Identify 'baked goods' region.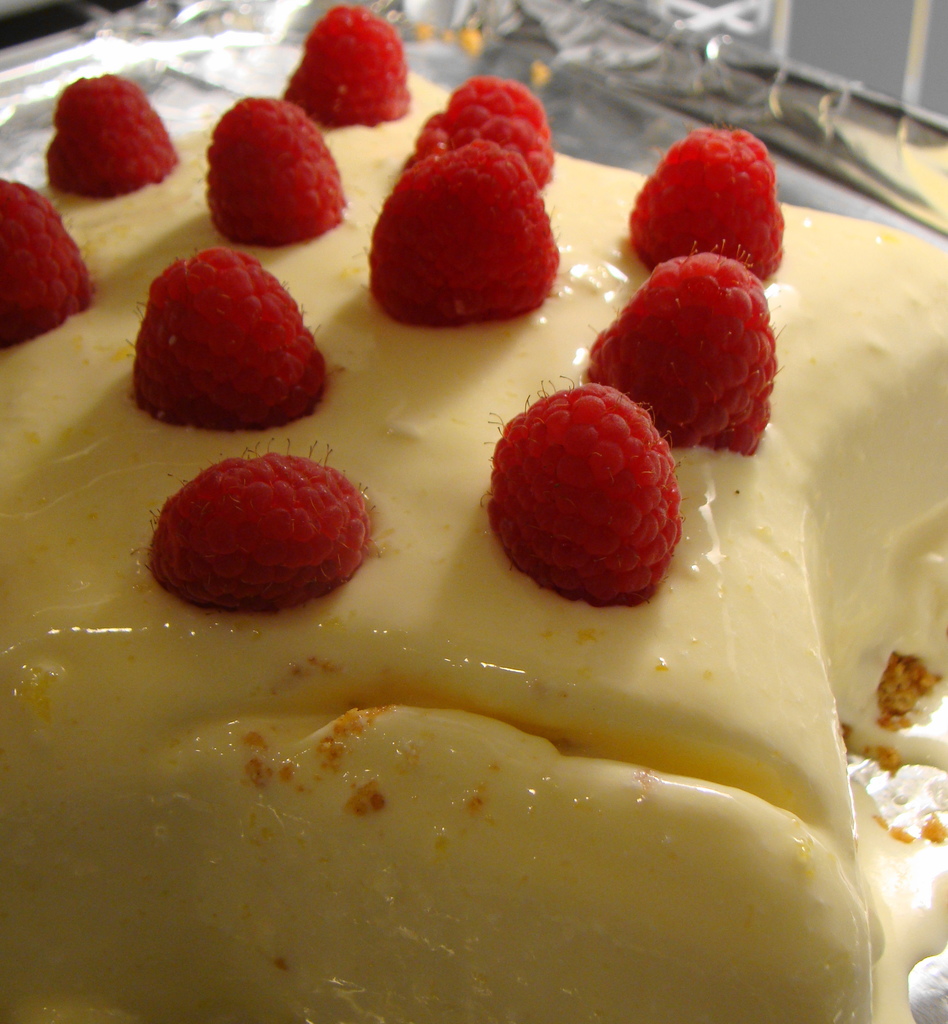
Region: x1=10, y1=86, x2=947, y2=968.
